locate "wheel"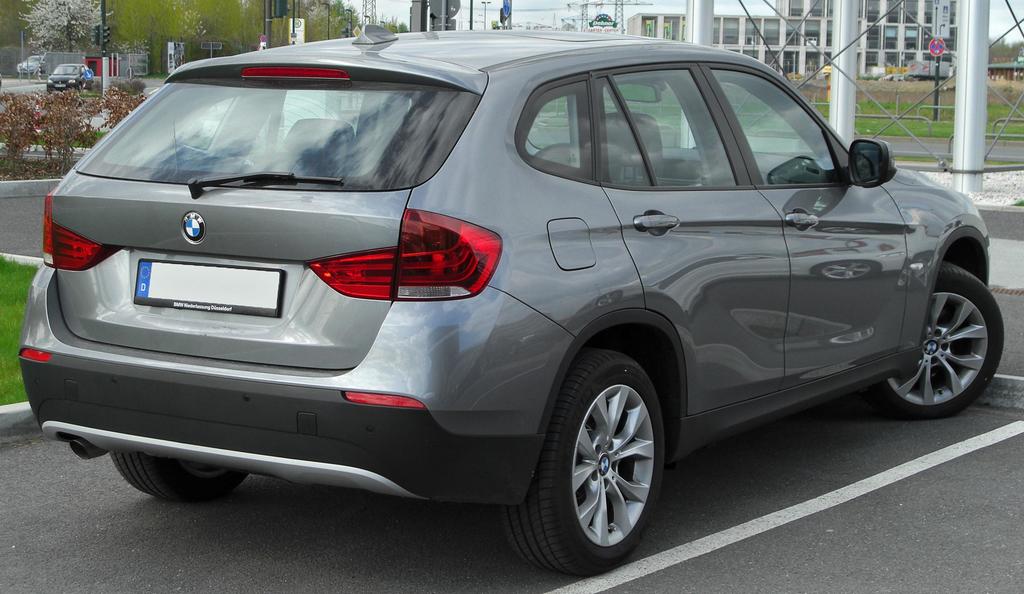
Rect(108, 454, 250, 501)
